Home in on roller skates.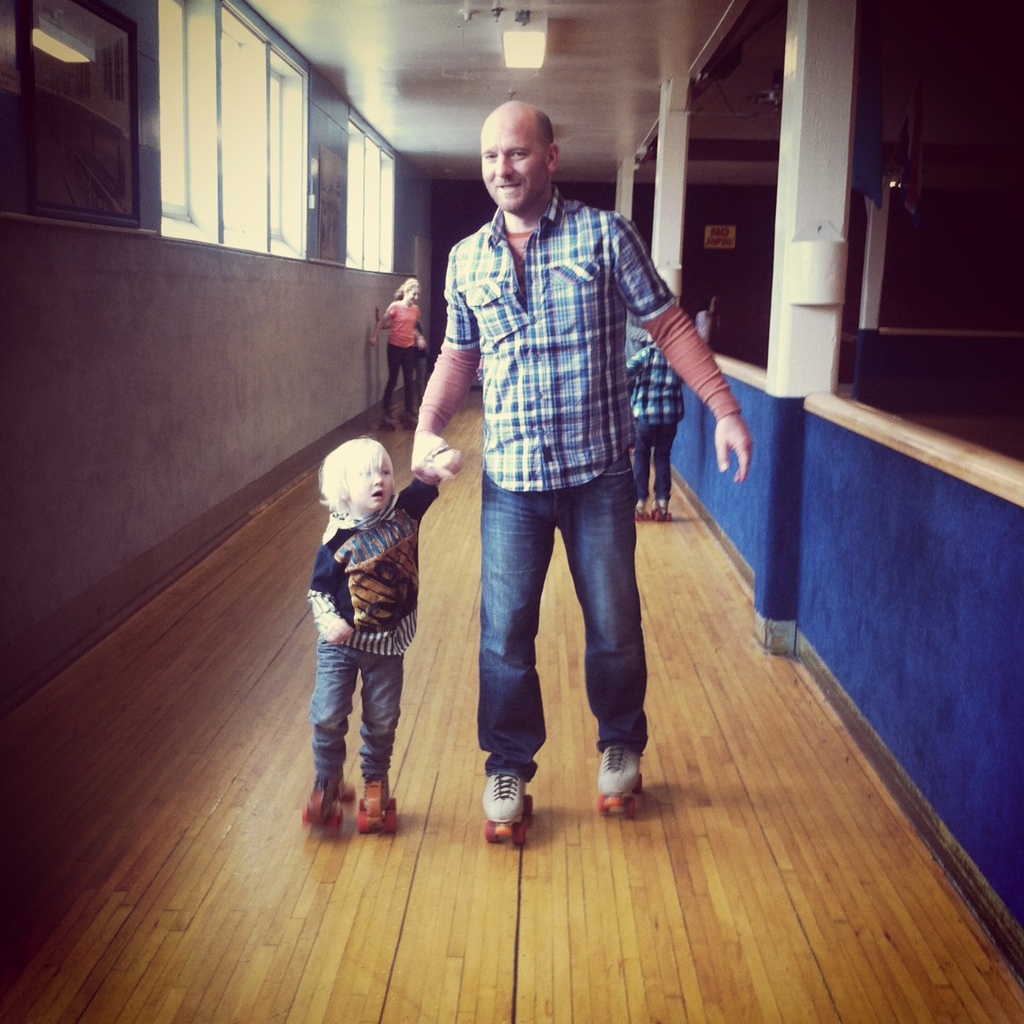
Homed in at box=[593, 747, 644, 815].
